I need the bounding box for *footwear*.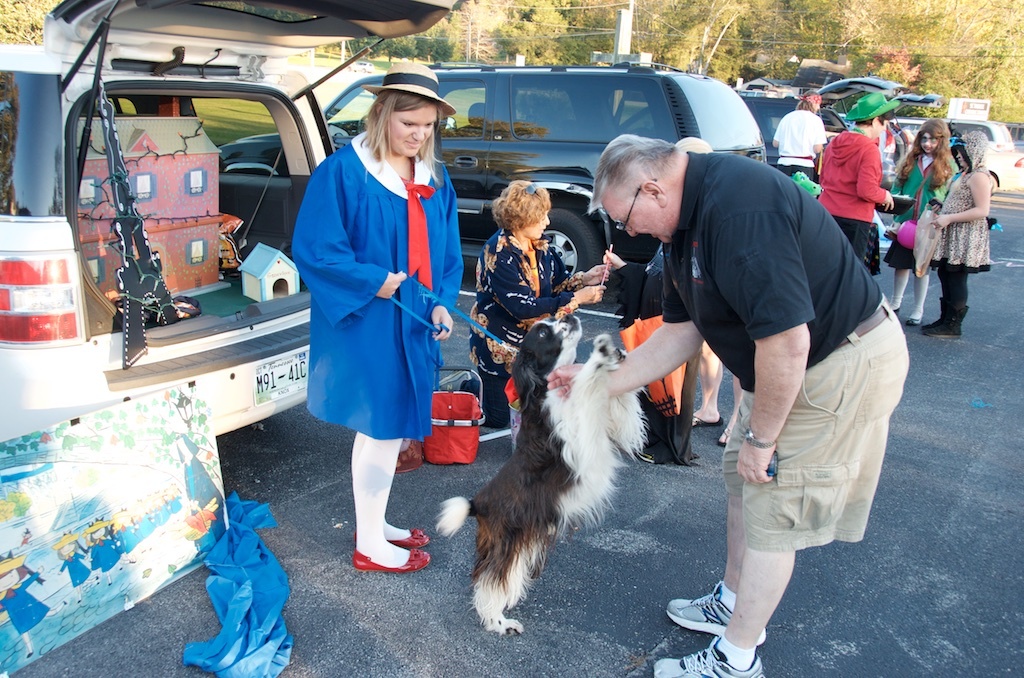
Here it is: BBox(648, 634, 775, 677).
